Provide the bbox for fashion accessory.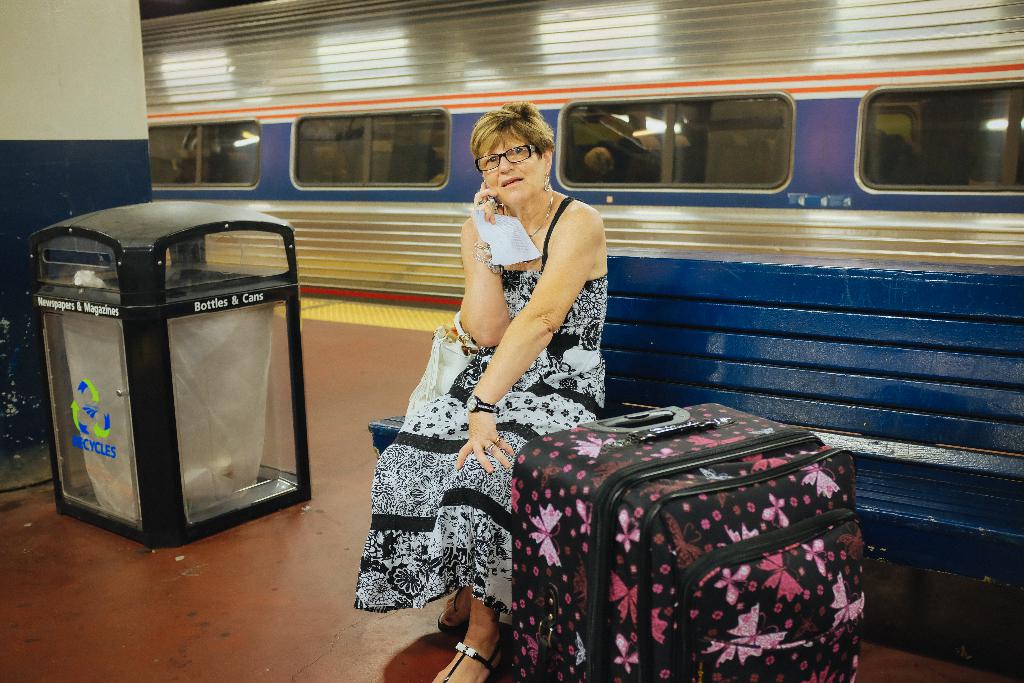
select_region(441, 638, 495, 682).
